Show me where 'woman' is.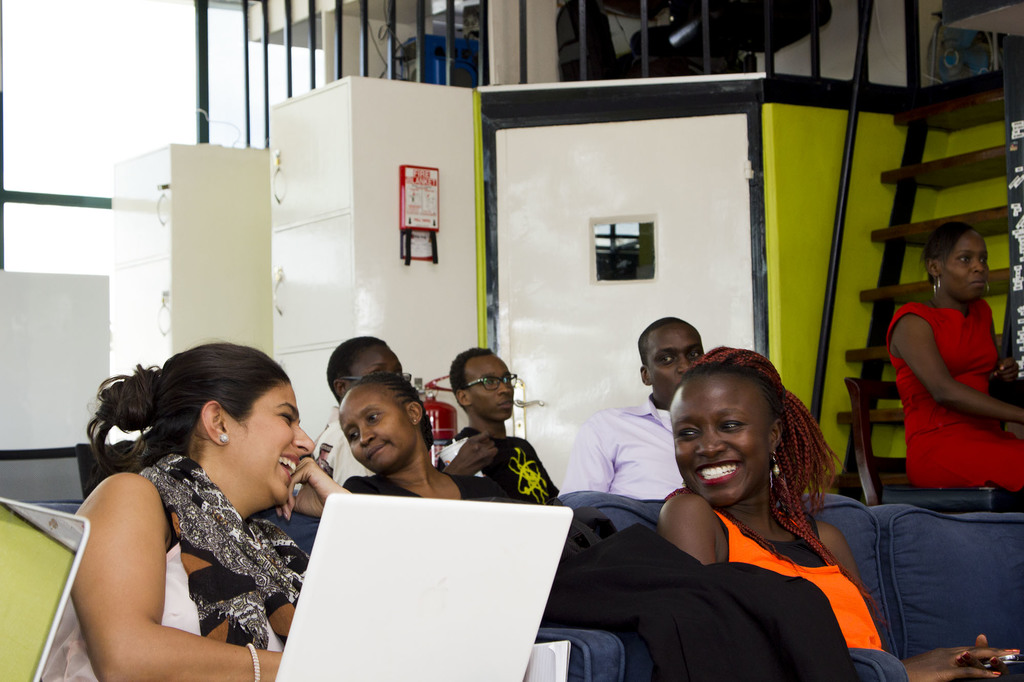
'woman' is at left=660, top=345, right=1000, bottom=681.
